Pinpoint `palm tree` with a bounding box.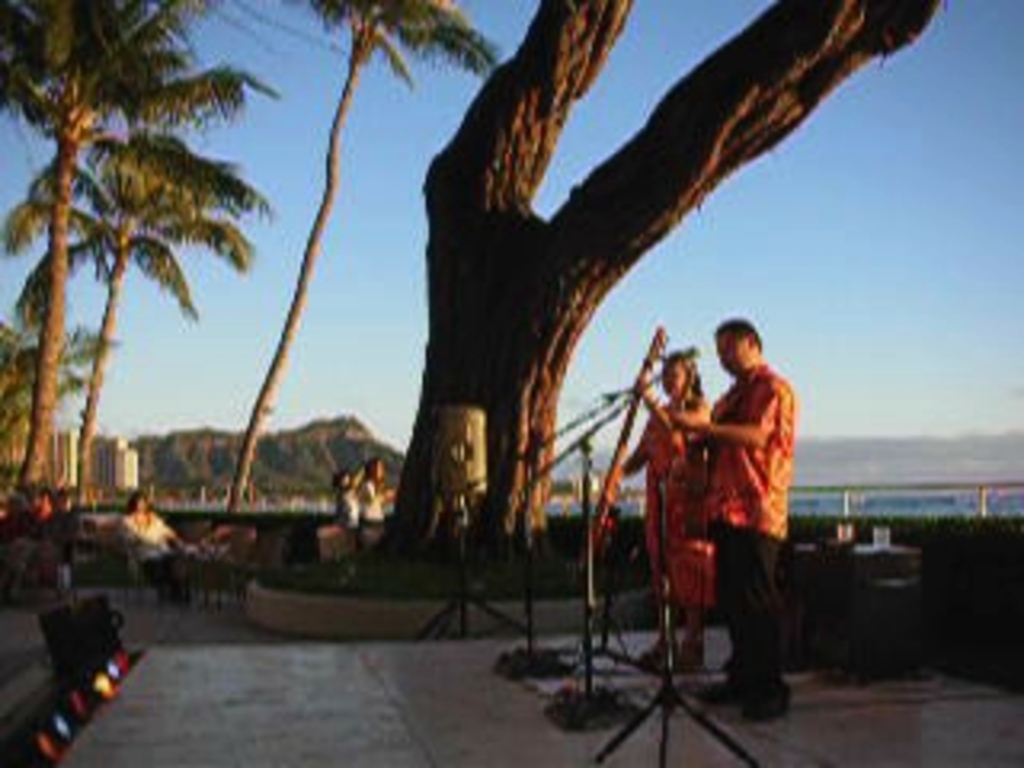
select_region(0, 38, 253, 499).
